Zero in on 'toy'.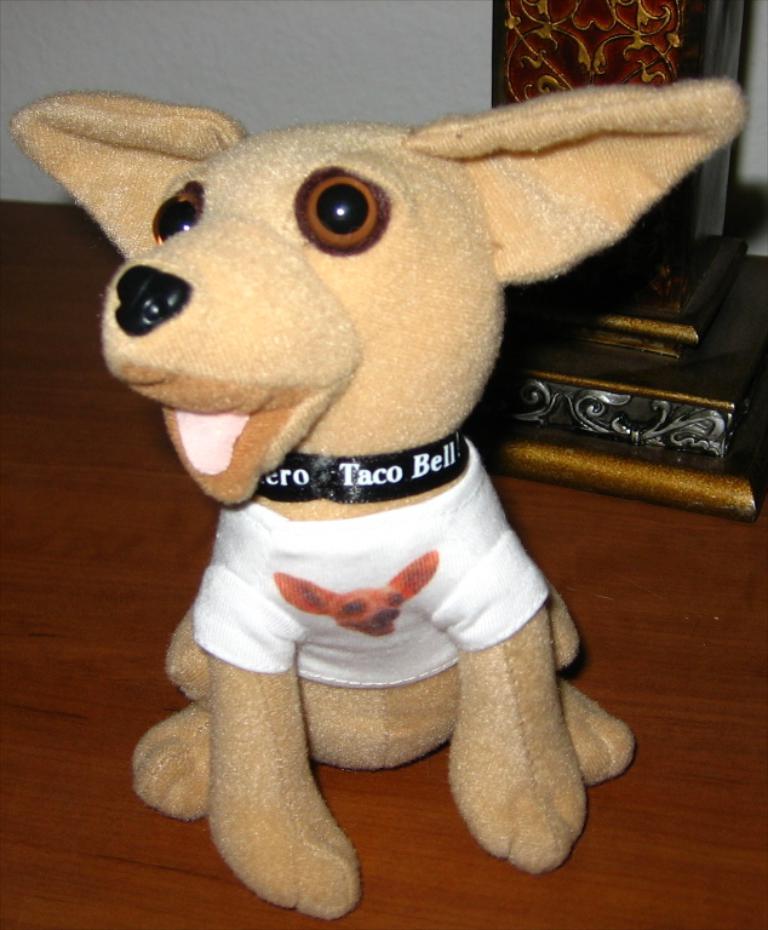
Zeroed in: <box>70,104,687,905</box>.
